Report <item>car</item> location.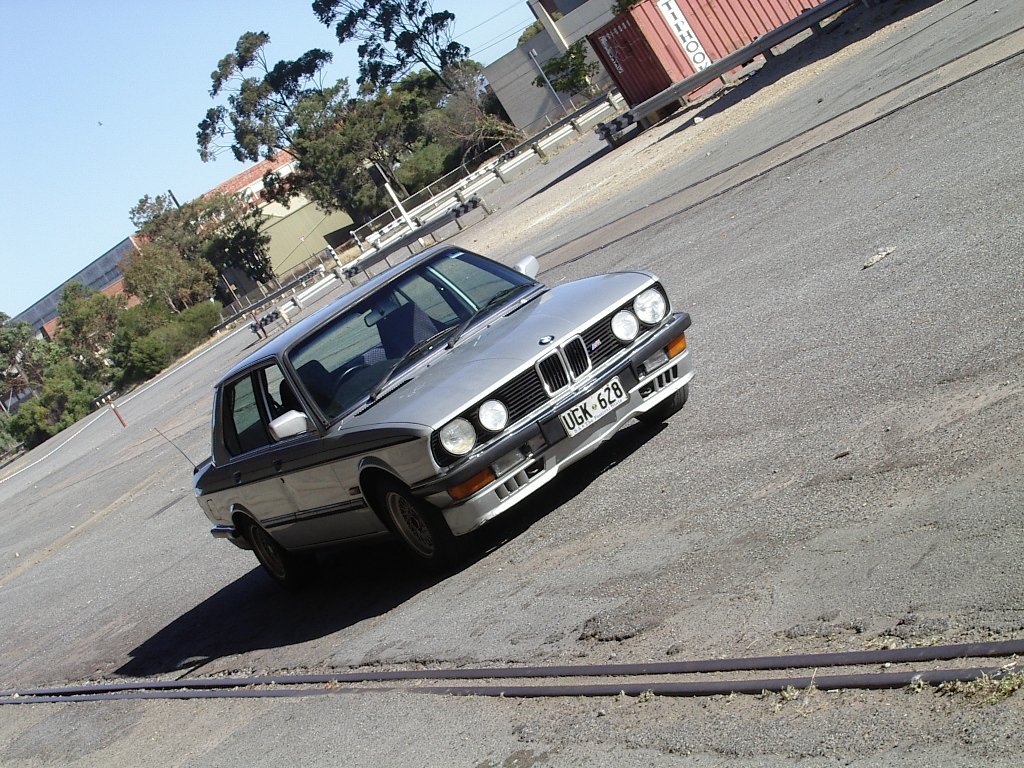
Report: BBox(184, 228, 680, 604).
